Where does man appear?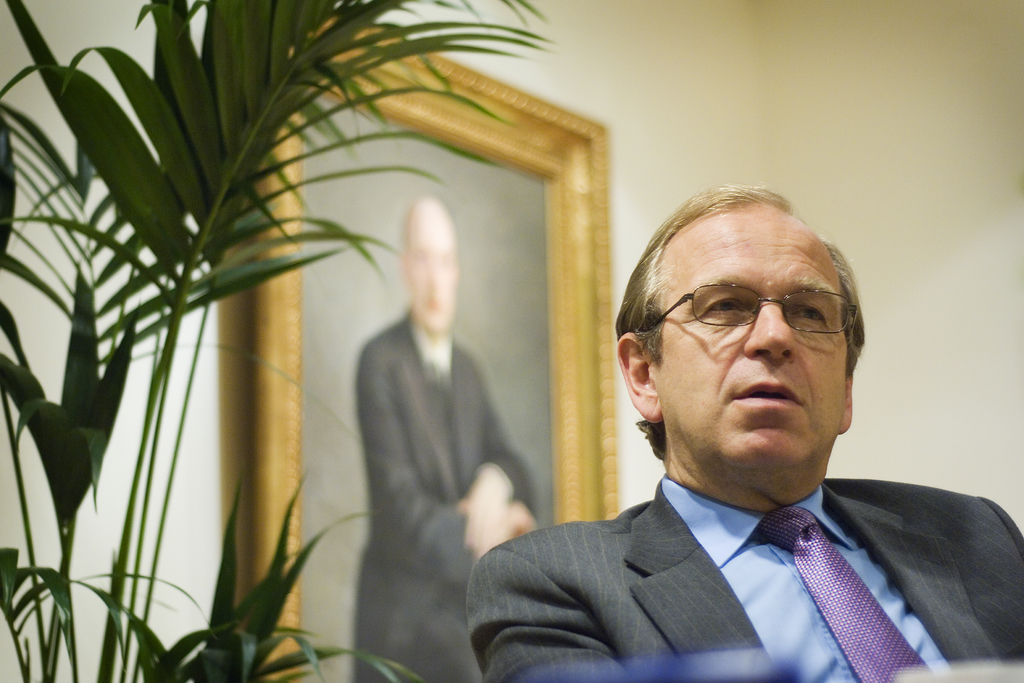
Appears at locate(440, 200, 1021, 682).
